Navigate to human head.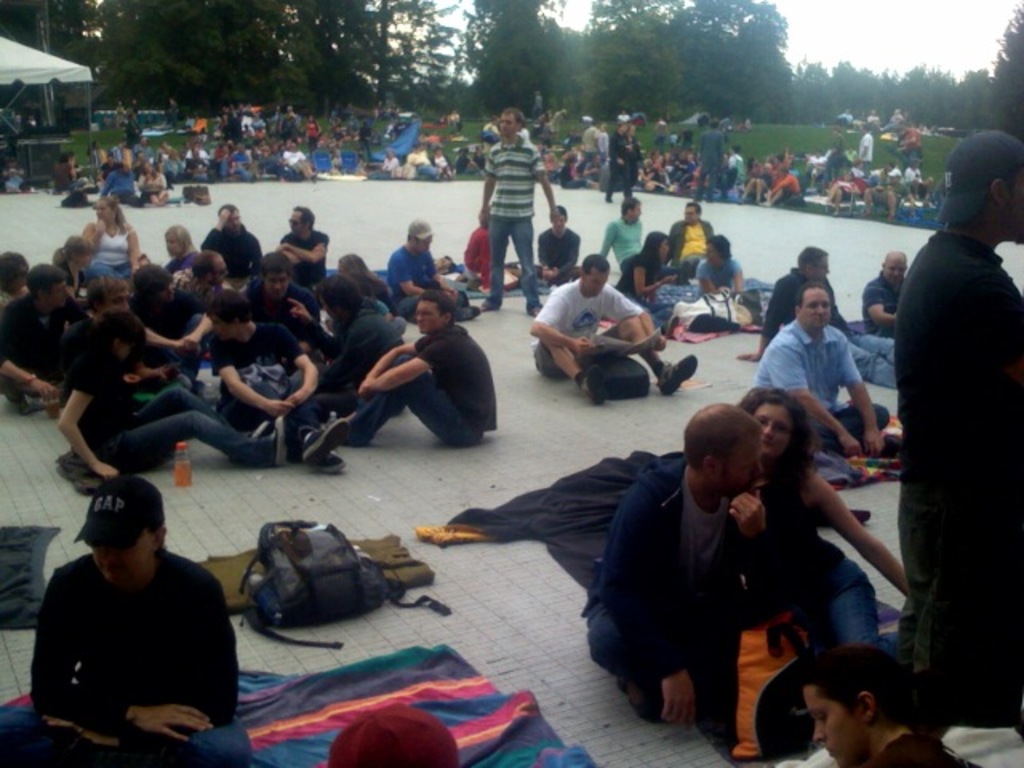
Navigation target: [x1=618, y1=192, x2=646, y2=224].
